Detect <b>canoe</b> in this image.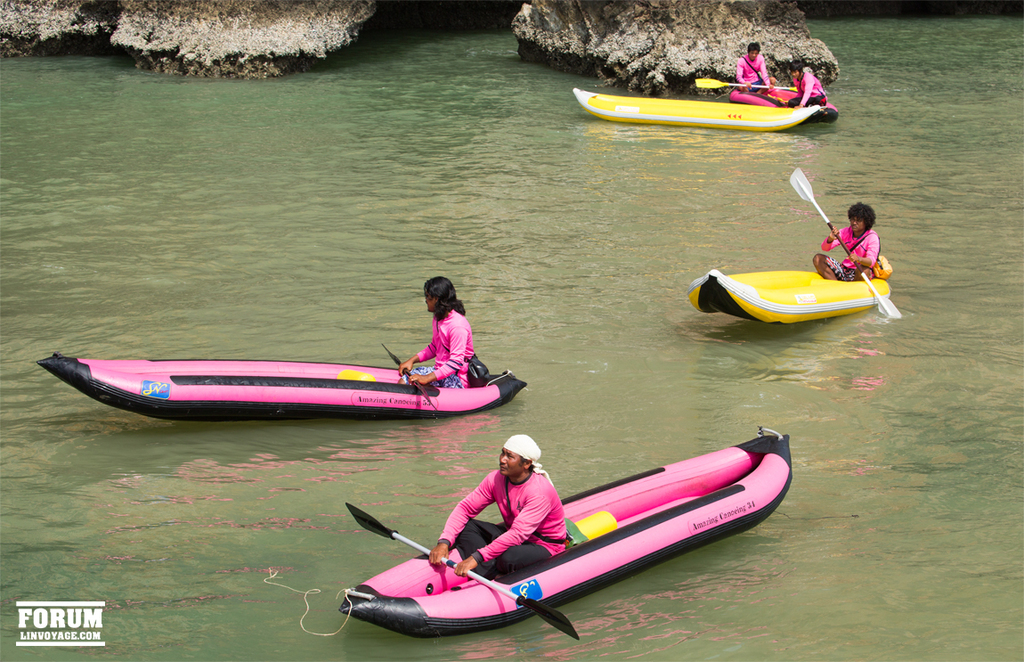
Detection: {"x1": 33, "y1": 355, "x2": 529, "y2": 422}.
